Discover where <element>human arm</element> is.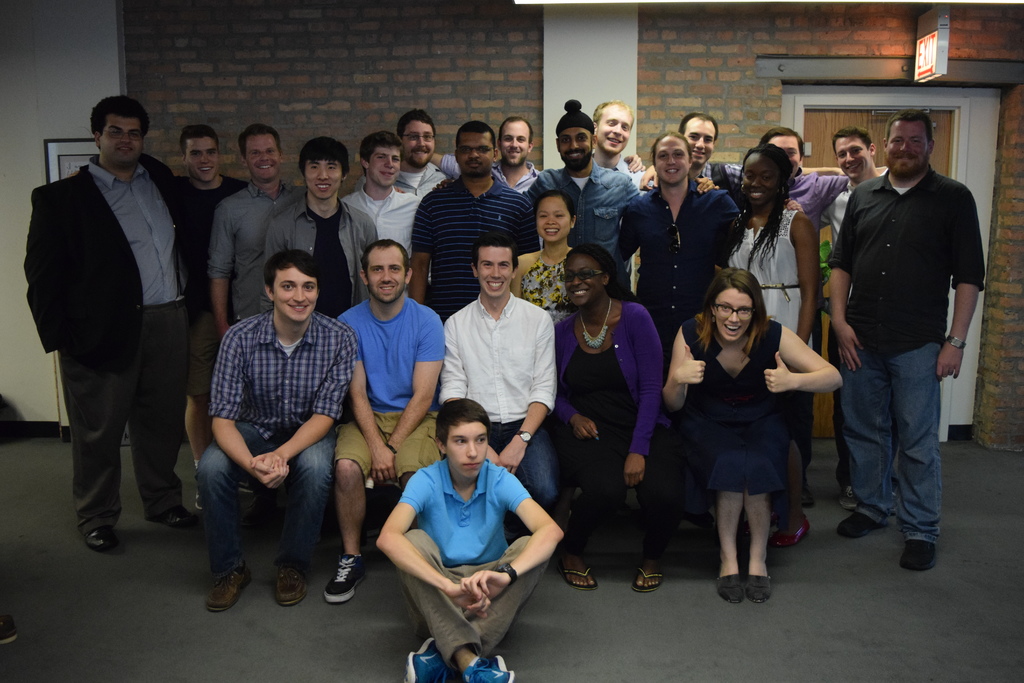
Discovered at [492, 314, 563, 475].
